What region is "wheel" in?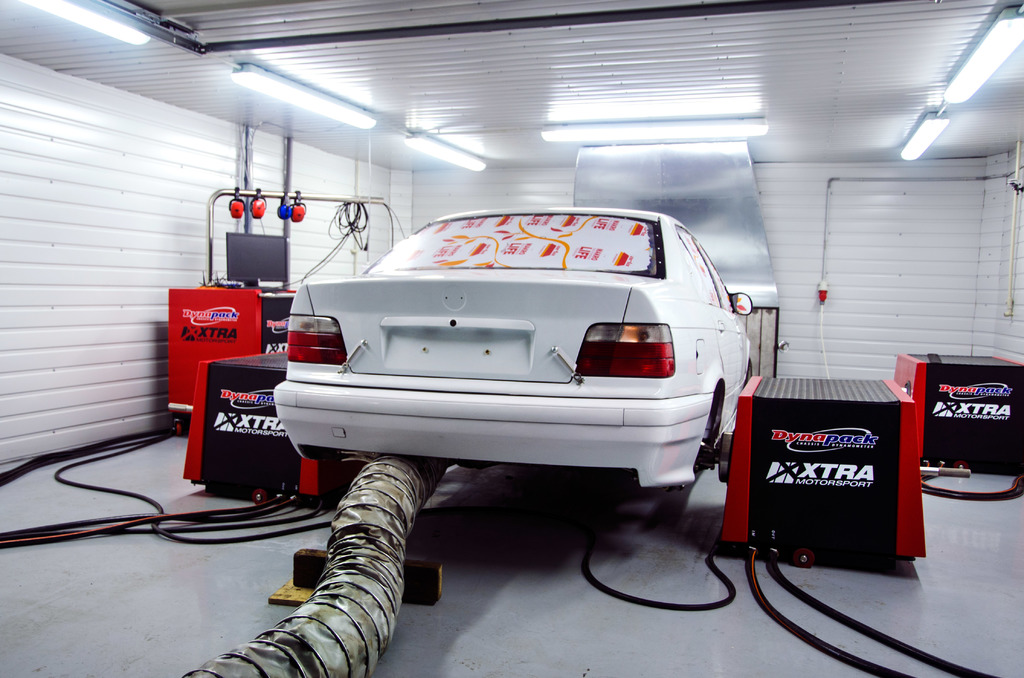
box(175, 423, 181, 437).
